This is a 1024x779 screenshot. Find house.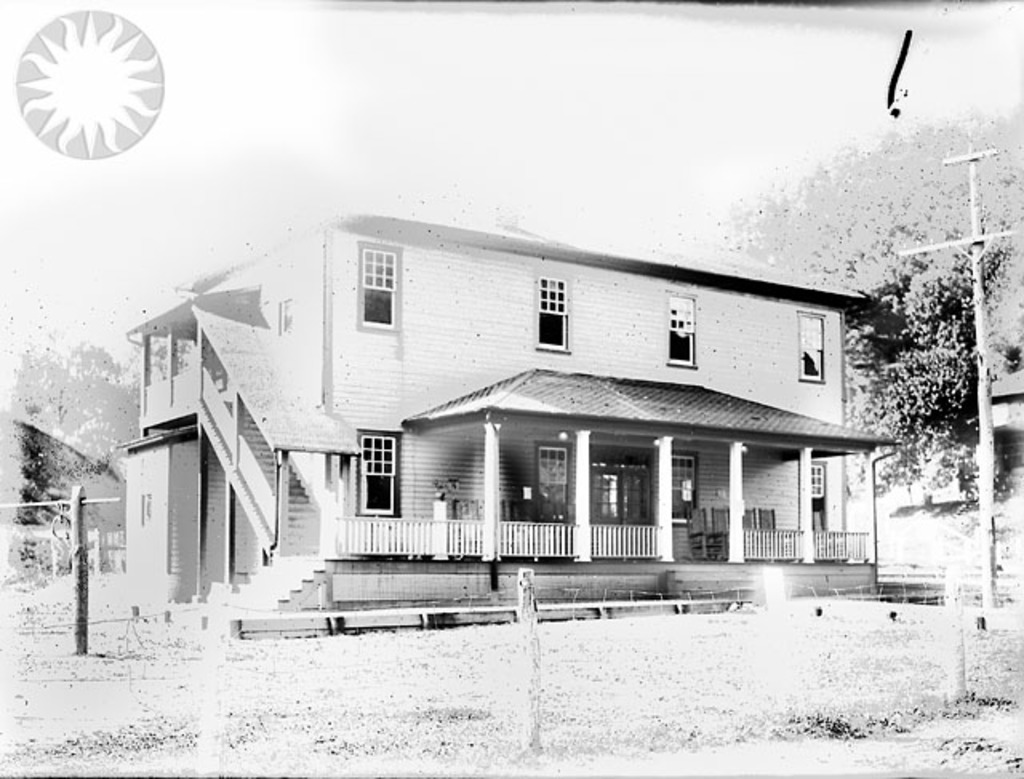
Bounding box: (x1=160, y1=200, x2=877, y2=603).
